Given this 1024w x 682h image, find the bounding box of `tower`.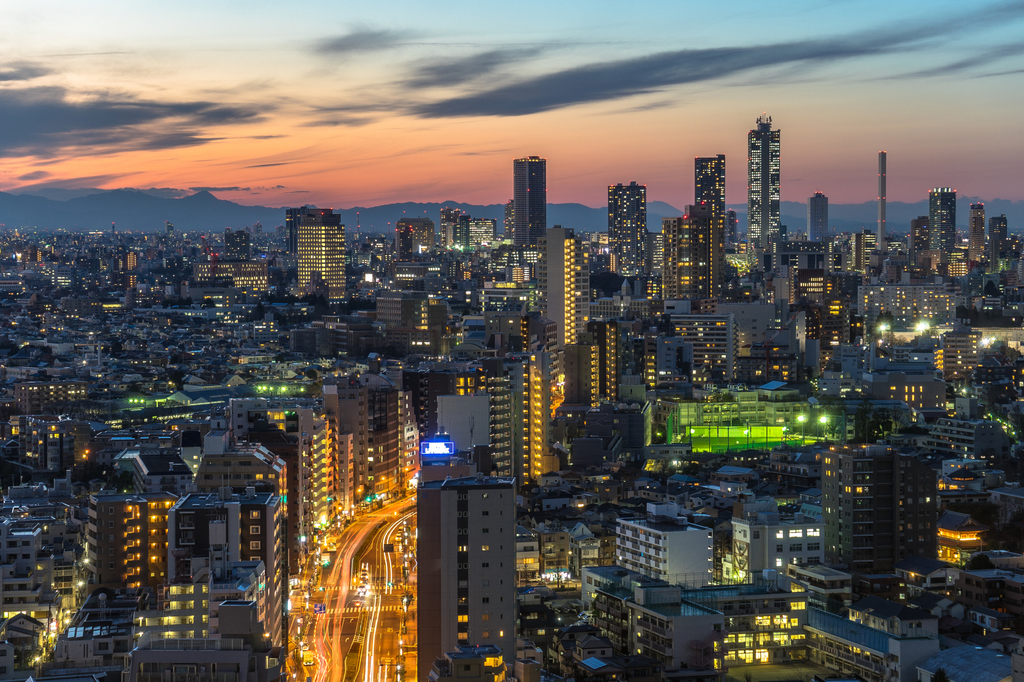
<bbox>741, 109, 788, 255</bbox>.
